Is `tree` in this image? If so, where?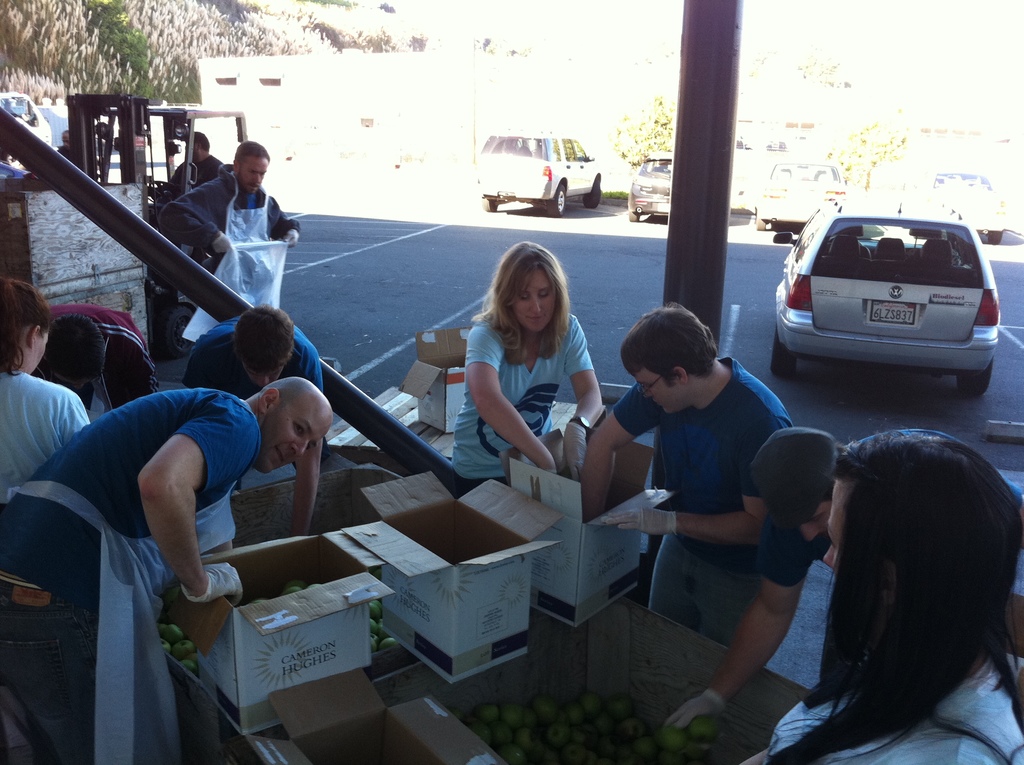
Yes, at pyautogui.locateOnScreen(81, 0, 157, 104).
